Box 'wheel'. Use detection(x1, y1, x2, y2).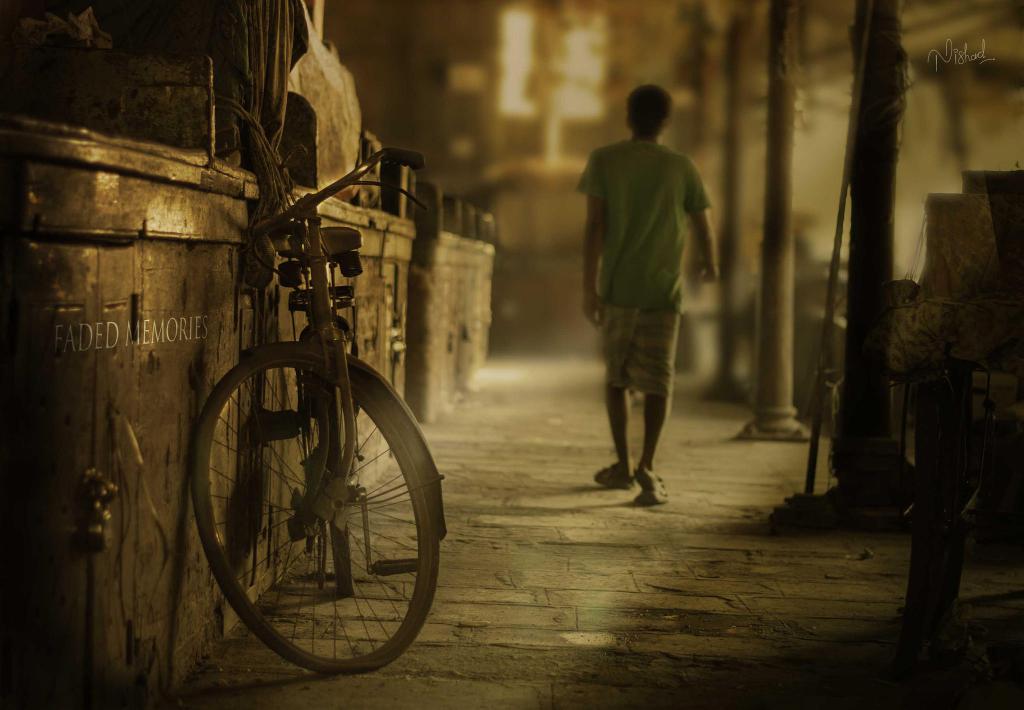
detection(193, 331, 417, 675).
